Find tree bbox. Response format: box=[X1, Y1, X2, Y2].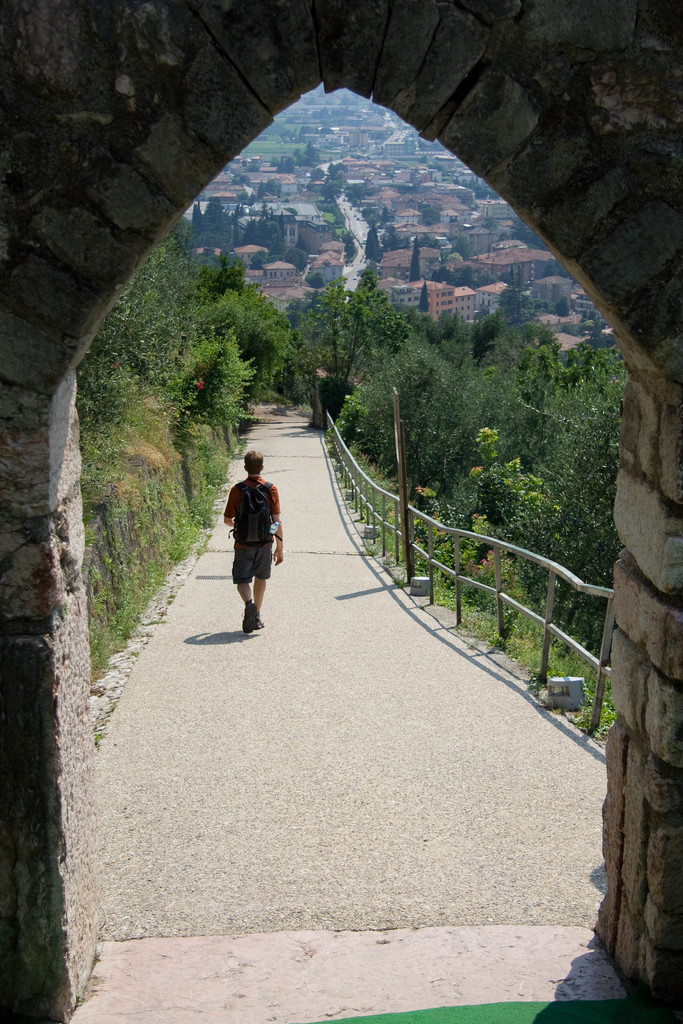
box=[320, 180, 341, 204].
